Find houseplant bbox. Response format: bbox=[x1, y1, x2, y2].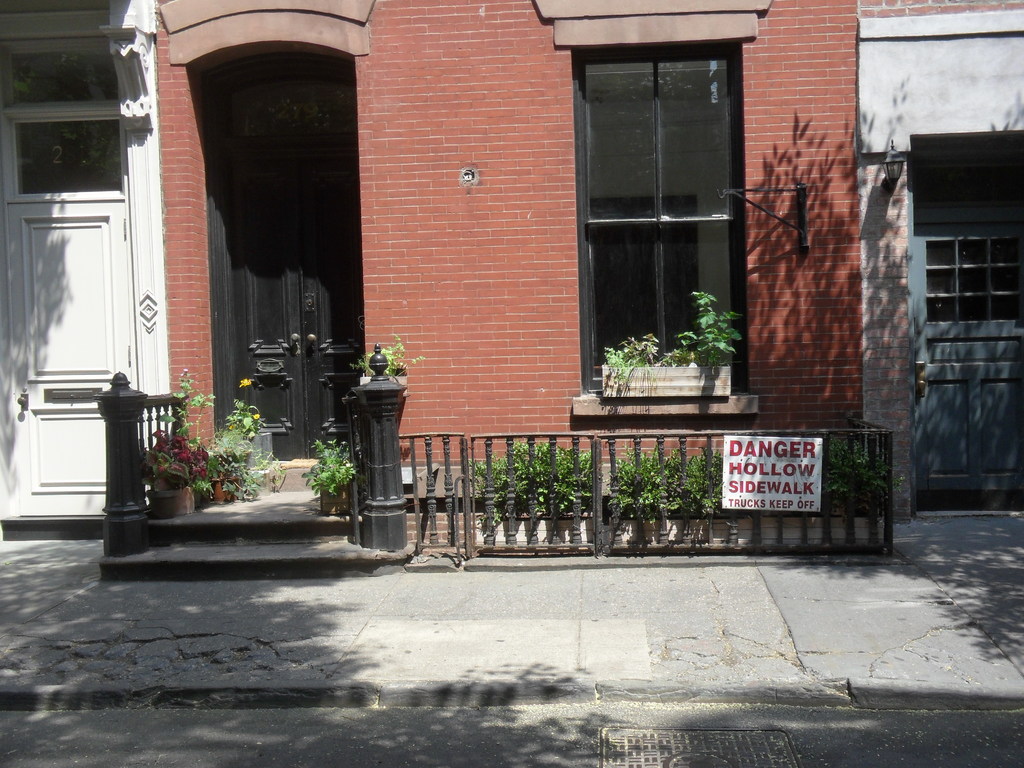
bbox=[308, 440, 359, 515].
